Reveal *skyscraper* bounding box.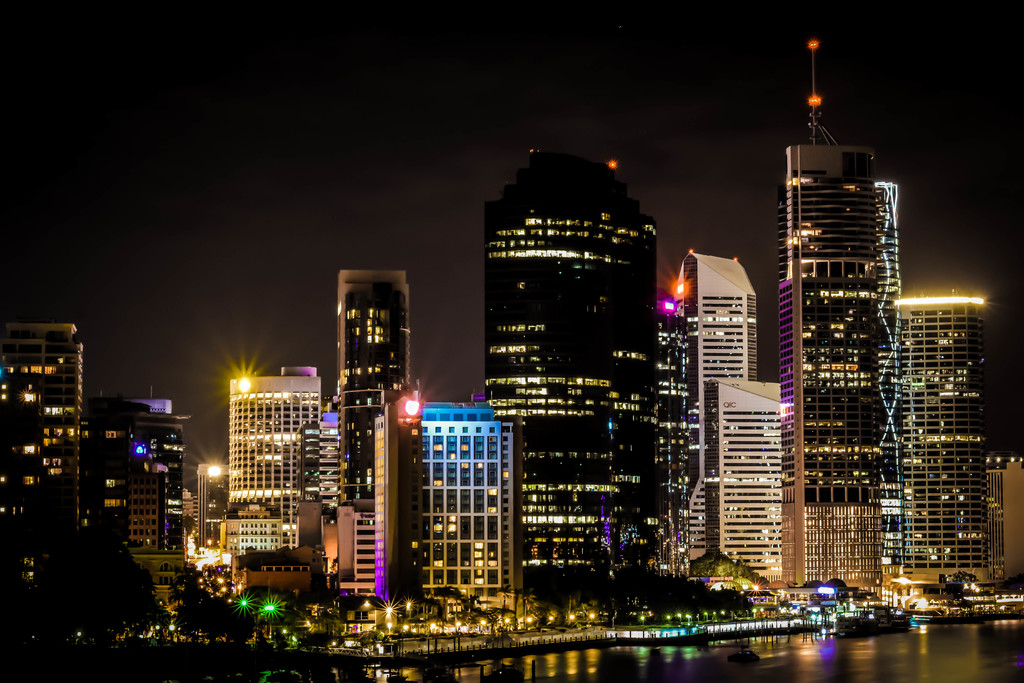
Revealed: [x1=696, y1=367, x2=792, y2=585].
